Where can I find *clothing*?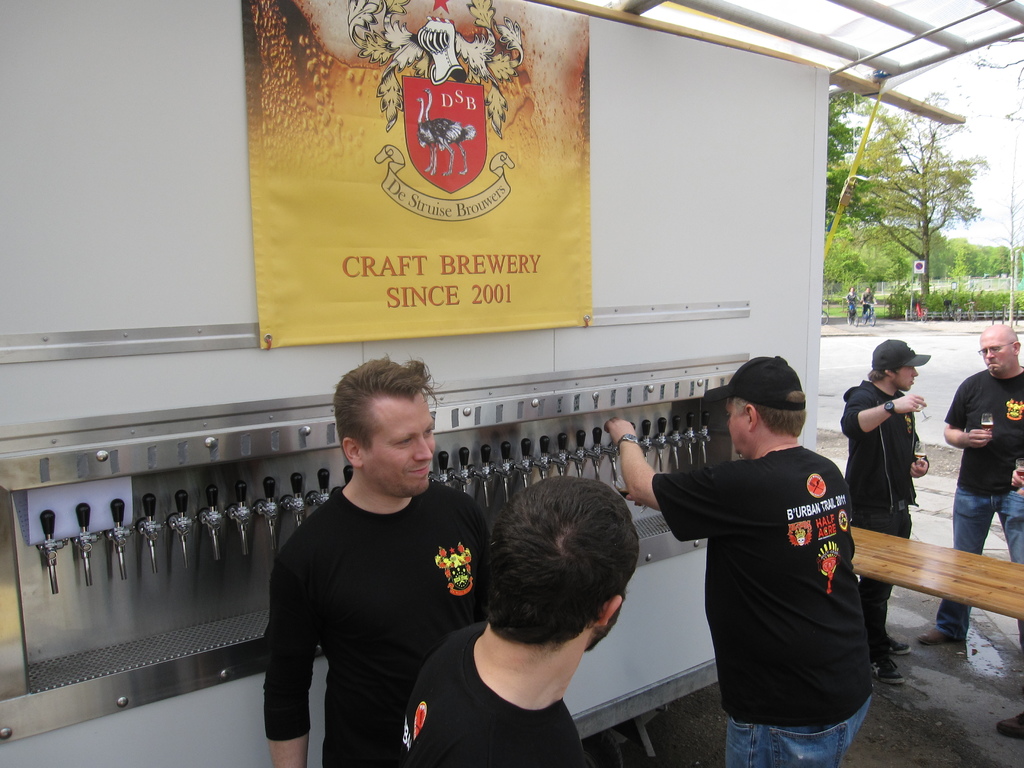
You can find it at [838,374,922,648].
